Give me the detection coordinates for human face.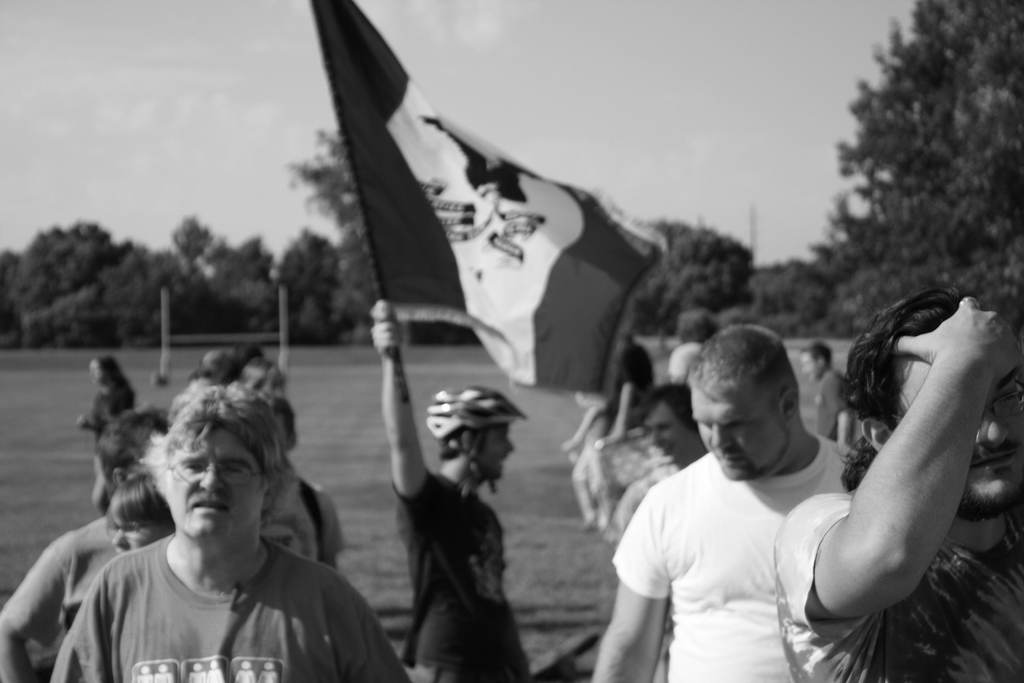
crop(477, 425, 515, 486).
